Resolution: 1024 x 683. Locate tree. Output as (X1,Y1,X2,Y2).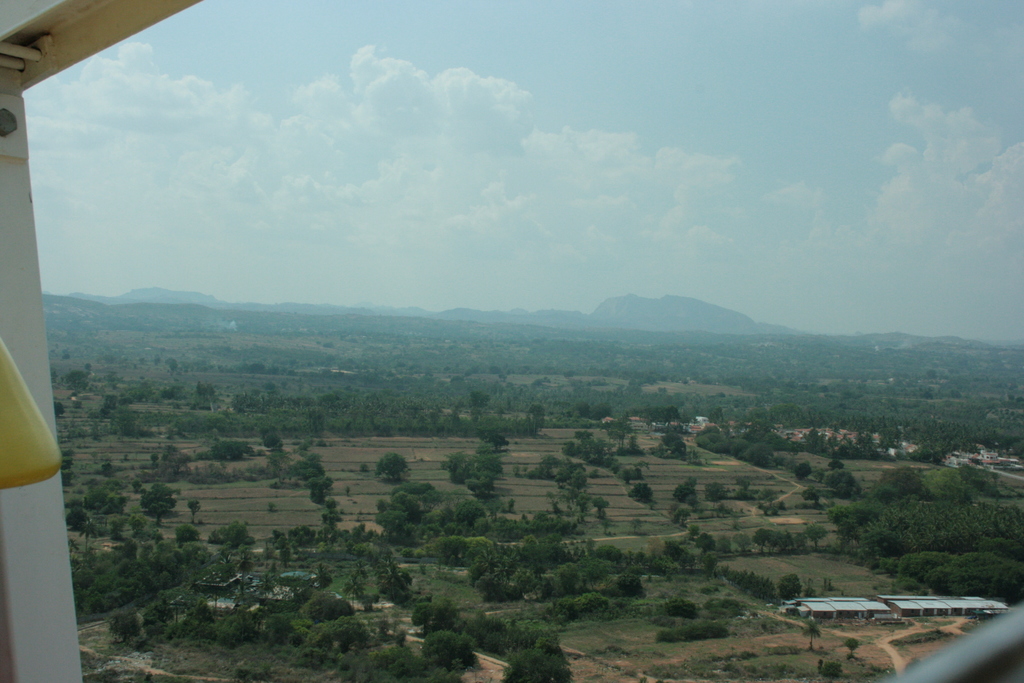
(419,621,477,682).
